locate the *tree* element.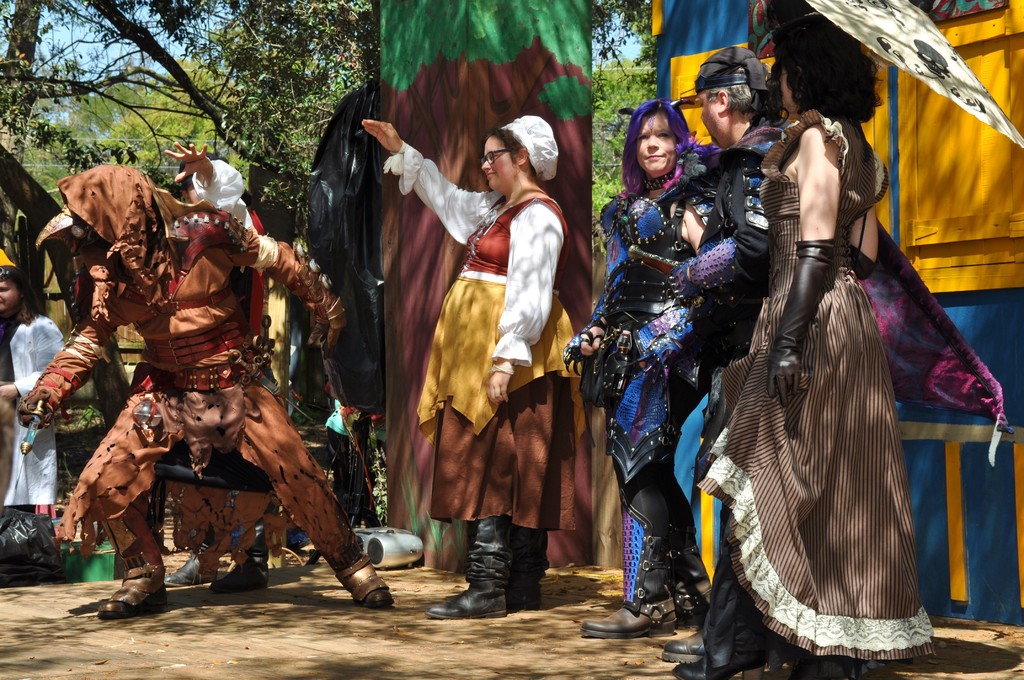
Element bbox: 567/0/660/264.
